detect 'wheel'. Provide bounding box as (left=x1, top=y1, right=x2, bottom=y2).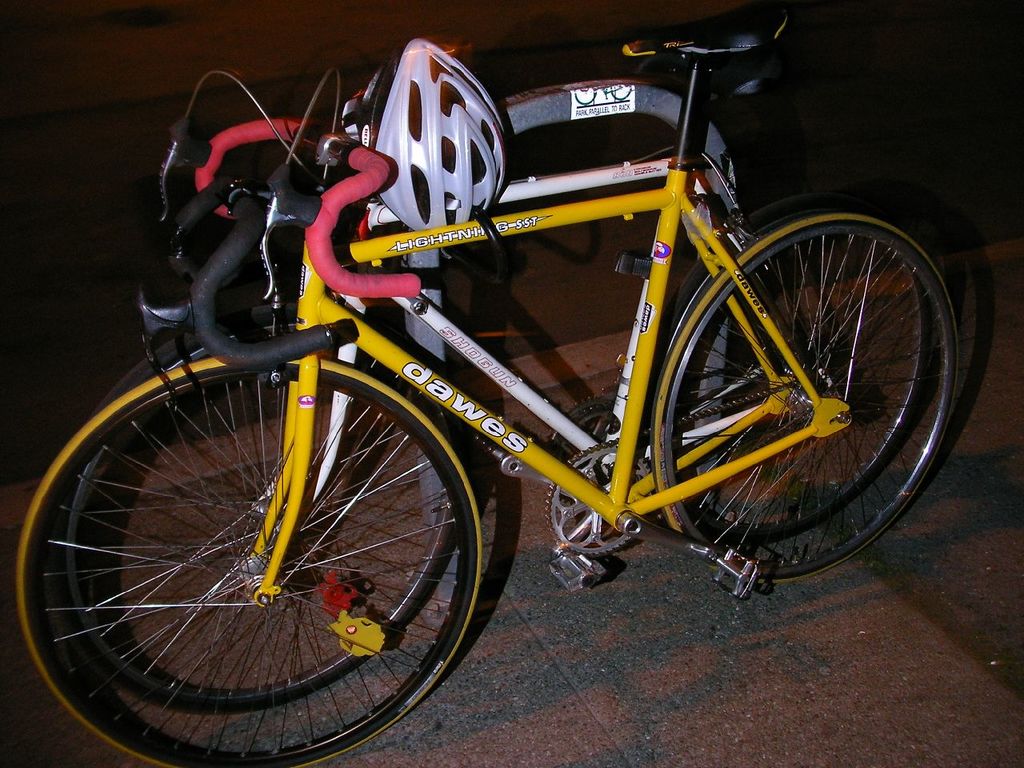
(left=652, top=208, right=964, bottom=586).
